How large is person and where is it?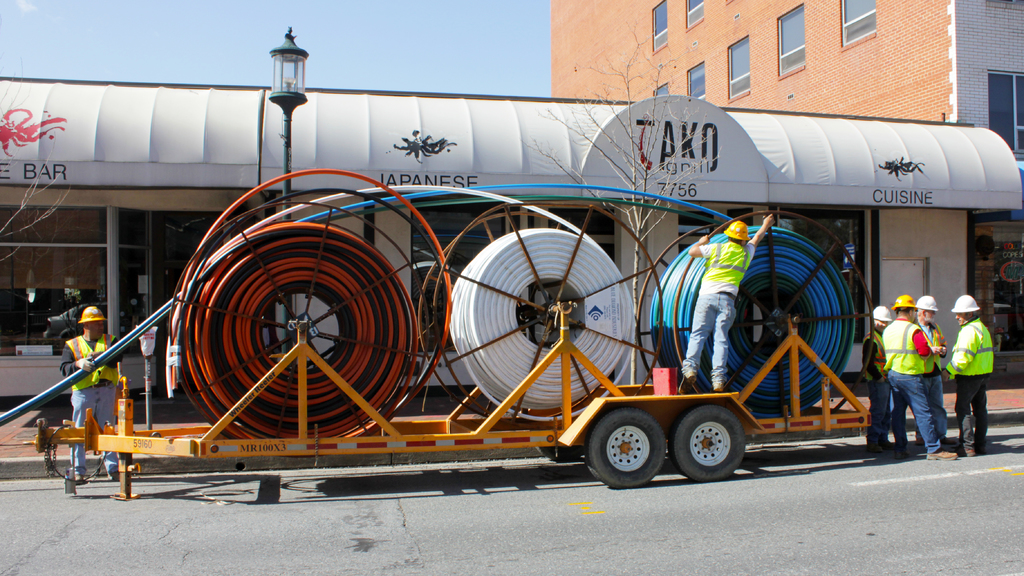
Bounding box: x1=863 y1=302 x2=893 y2=453.
